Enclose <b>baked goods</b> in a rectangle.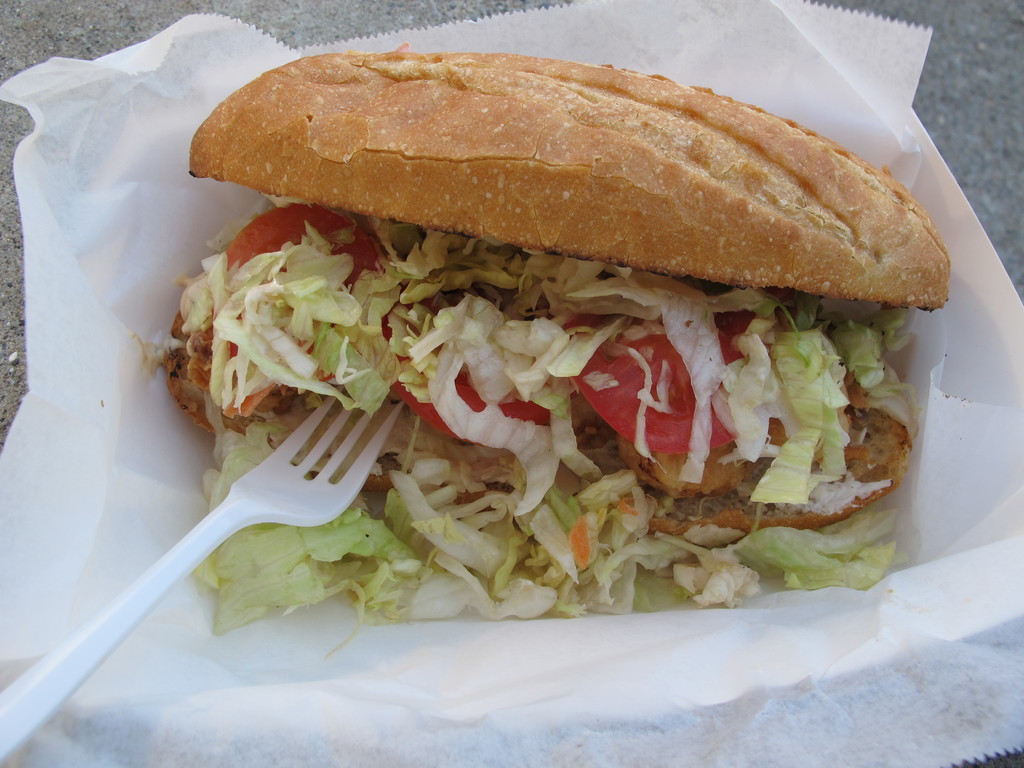
bbox=[159, 36, 952, 545].
